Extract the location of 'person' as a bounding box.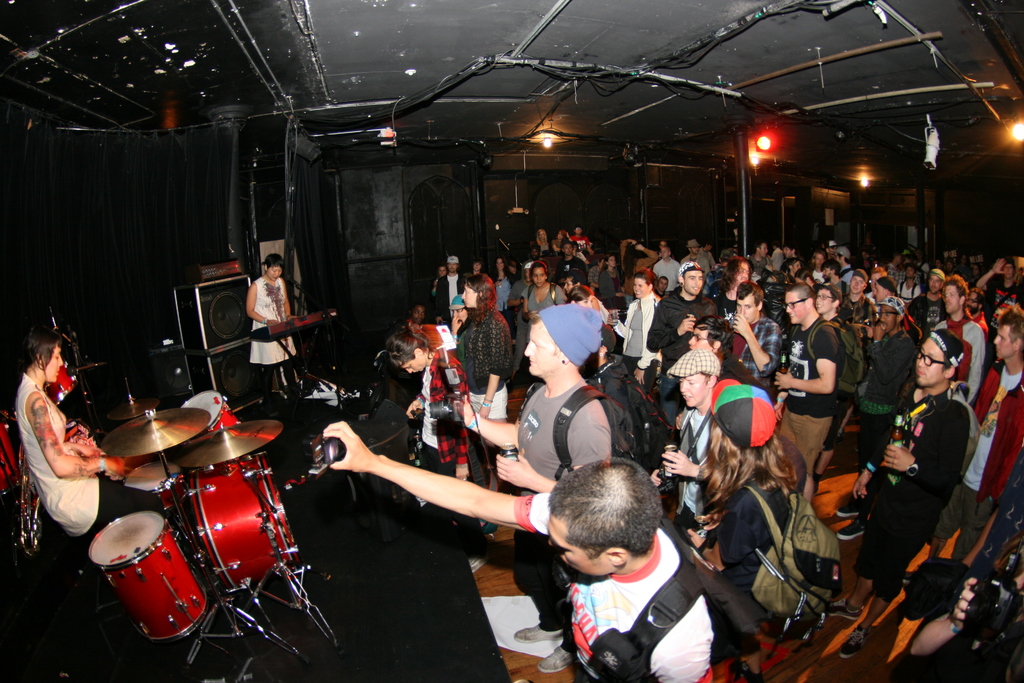
x1=785, y1=256, x2=807, y2=277.
